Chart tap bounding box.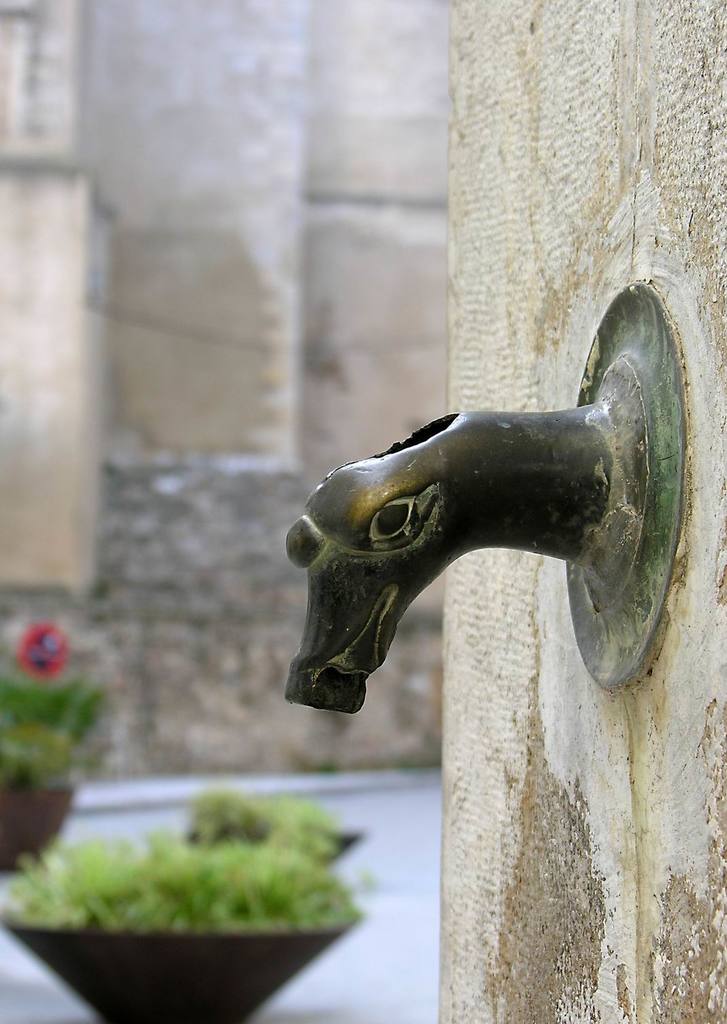
Charted: (left=259, top=299, right=717, bottom=729).
